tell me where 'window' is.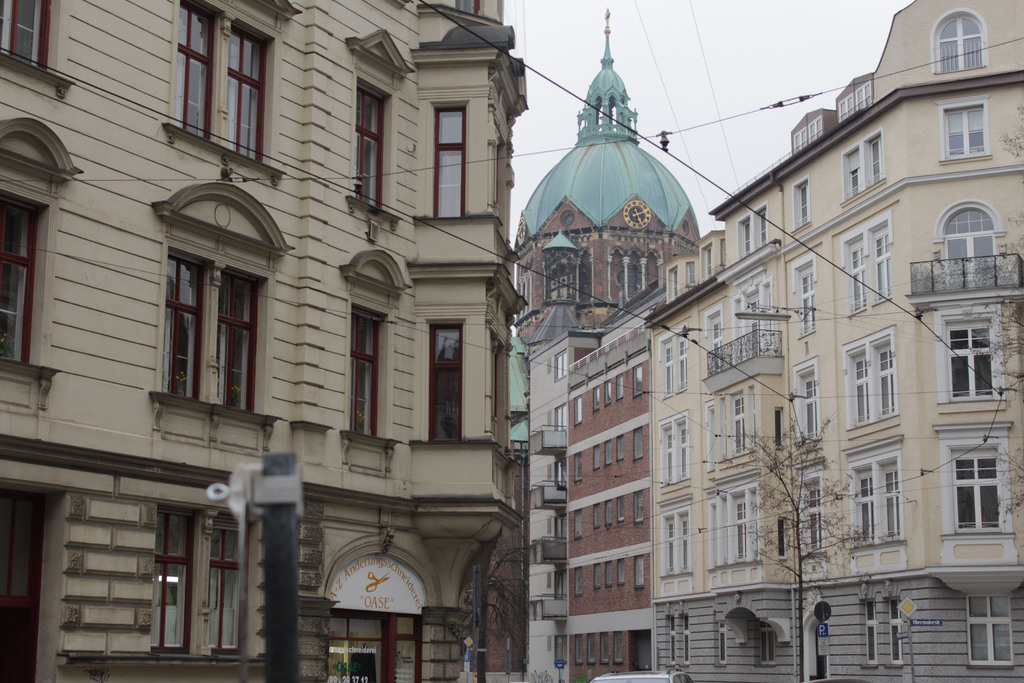
'window' is at 188, 0, 269, 159.
